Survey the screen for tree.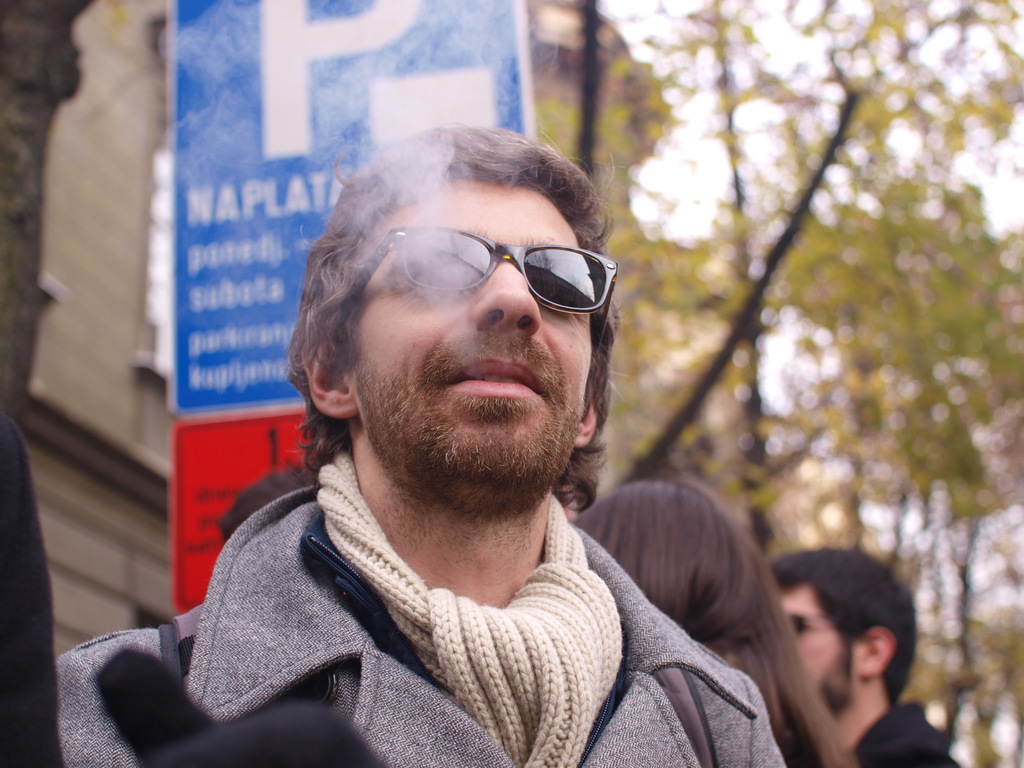
Survey found: 536:0:1023:767.
